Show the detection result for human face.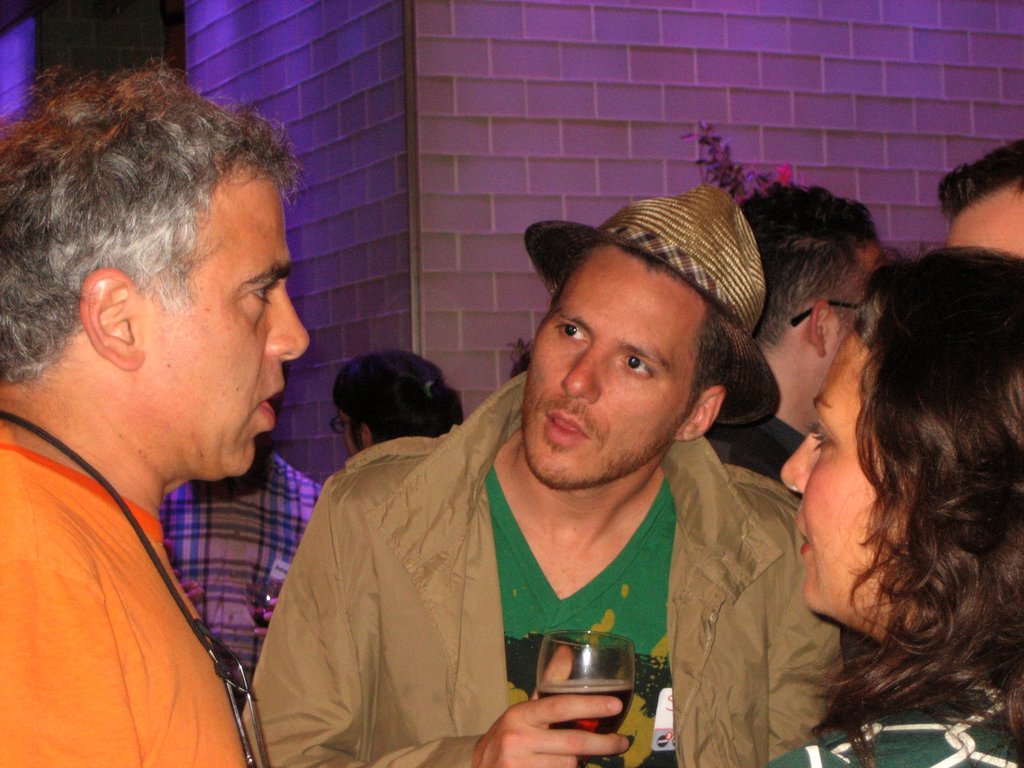
rect(816, 248, 883, 419).
